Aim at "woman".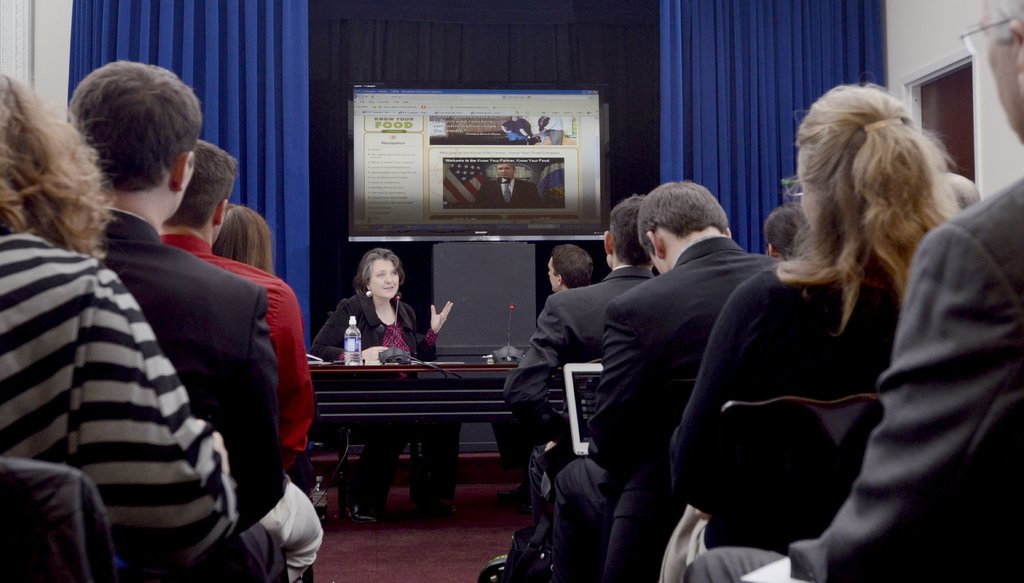
Aimed at left=308, top=246, right=455, bottom=516.
